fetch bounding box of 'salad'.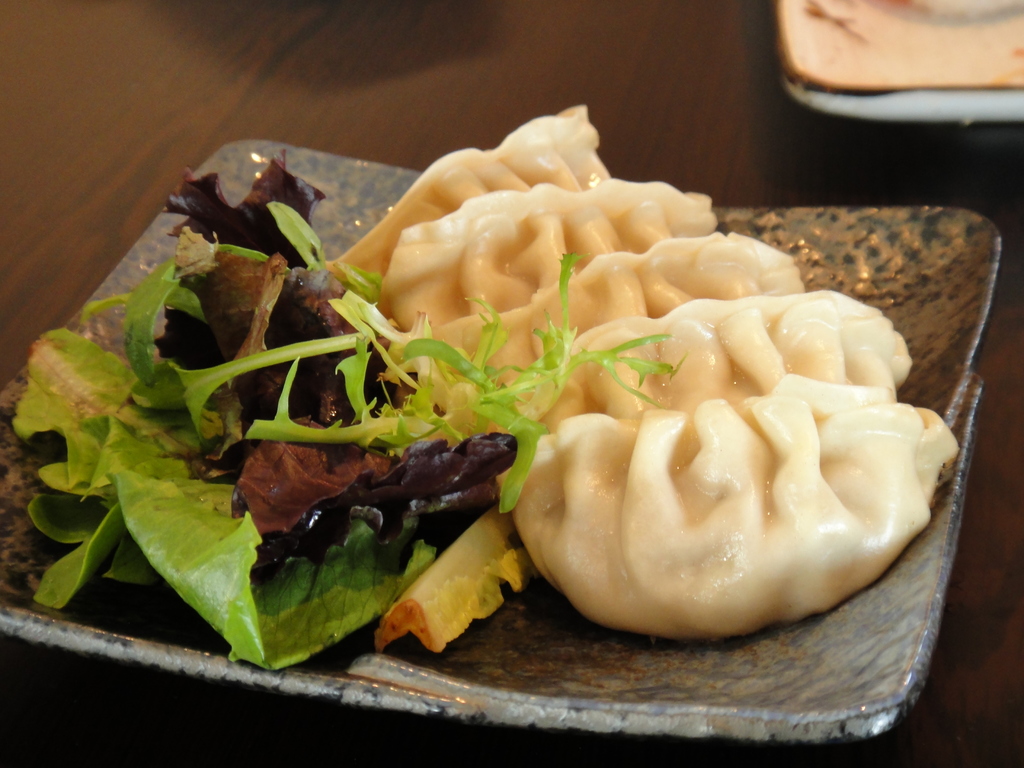
Bbox: bbox=(0, 161, 707, 675).
